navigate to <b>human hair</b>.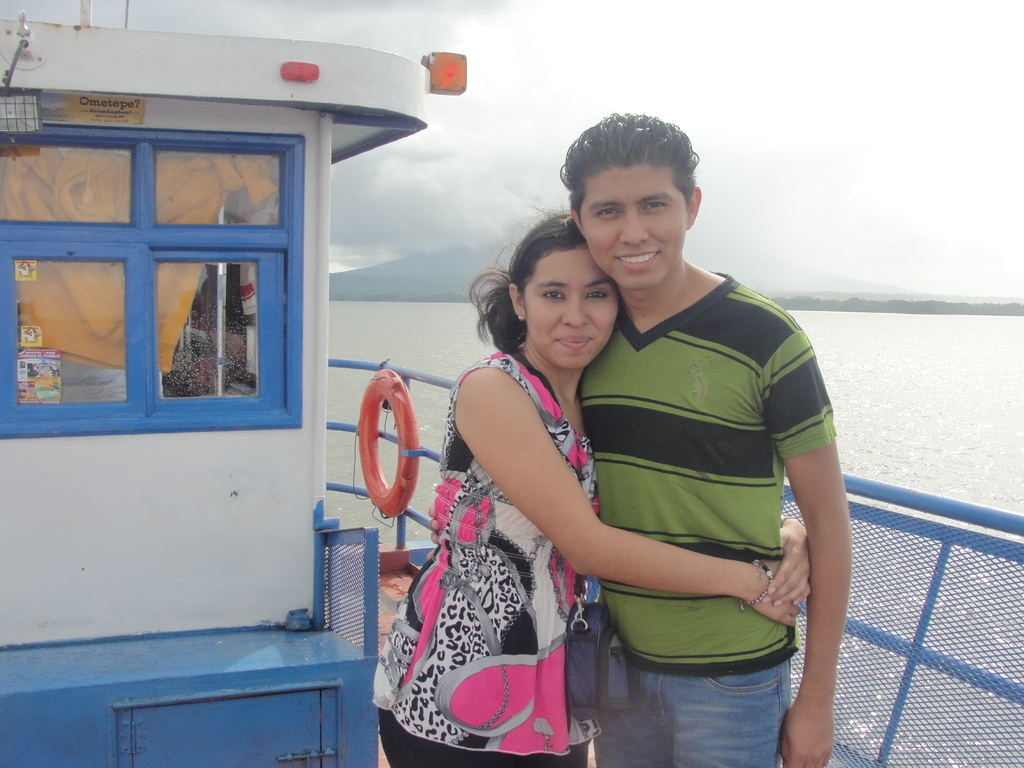
Navigation target: (483, 205, 630, 392).
